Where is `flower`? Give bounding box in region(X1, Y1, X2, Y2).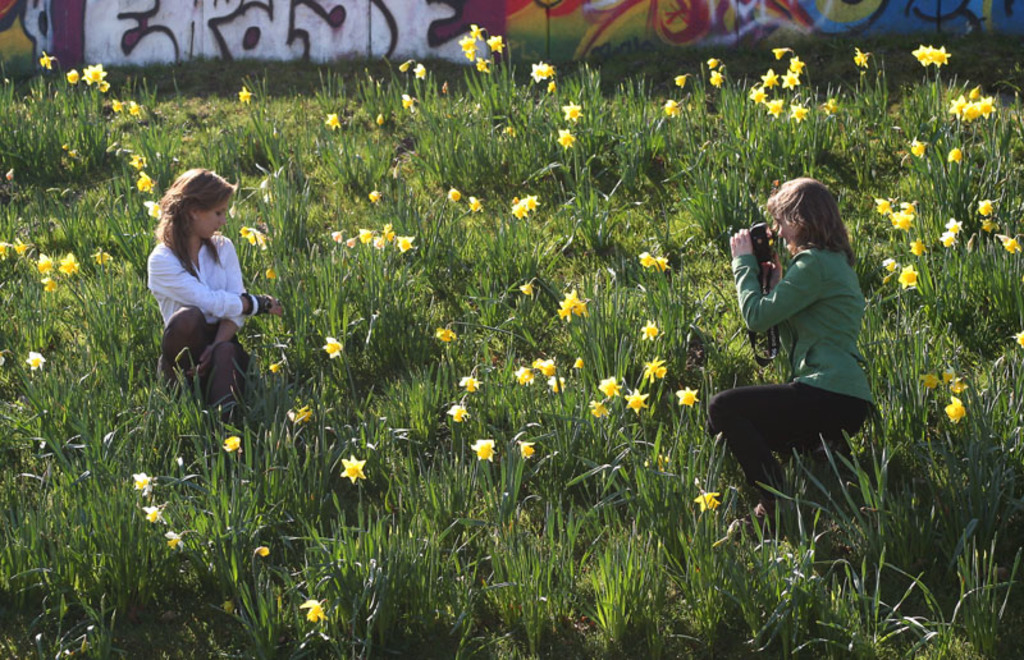
region(334, 229, 343, 244).
